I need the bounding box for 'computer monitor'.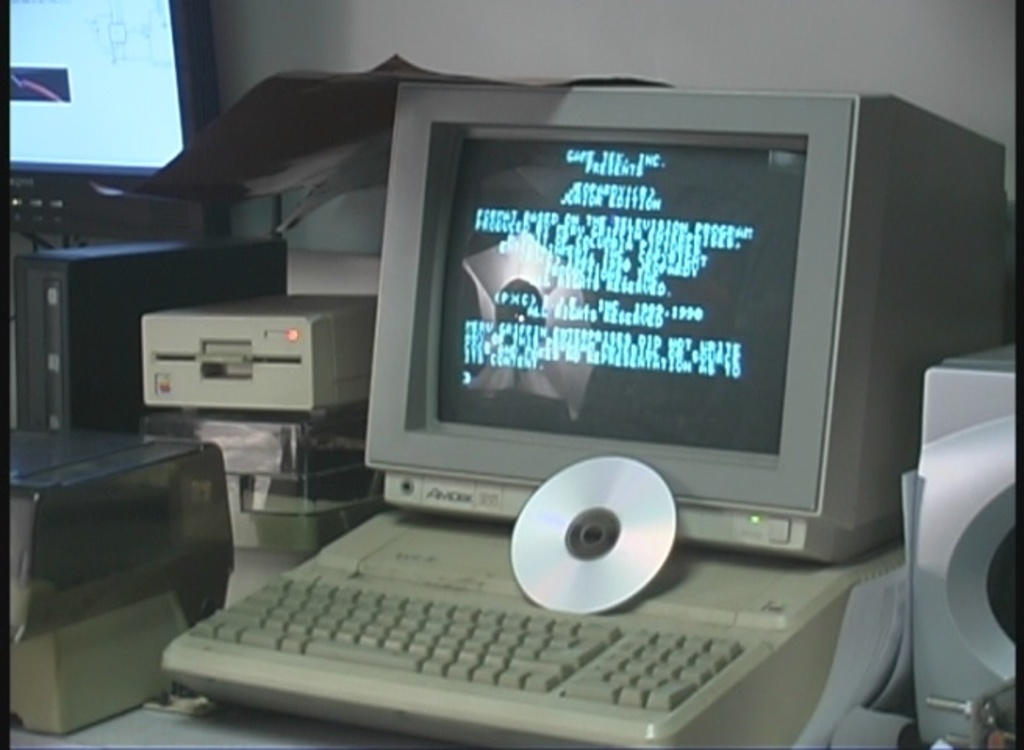
Here it is: box(17, 9, 200, 219).
